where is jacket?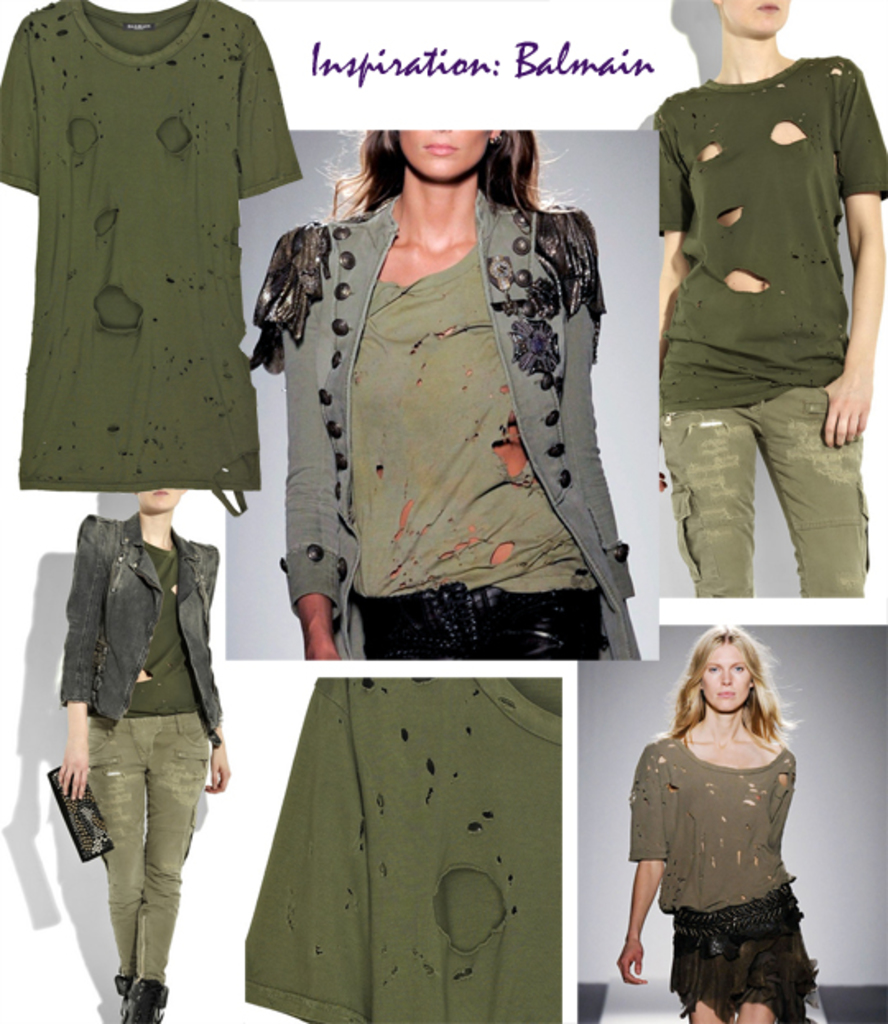
(x1=33, y1=496, x2=235, y2=777).
